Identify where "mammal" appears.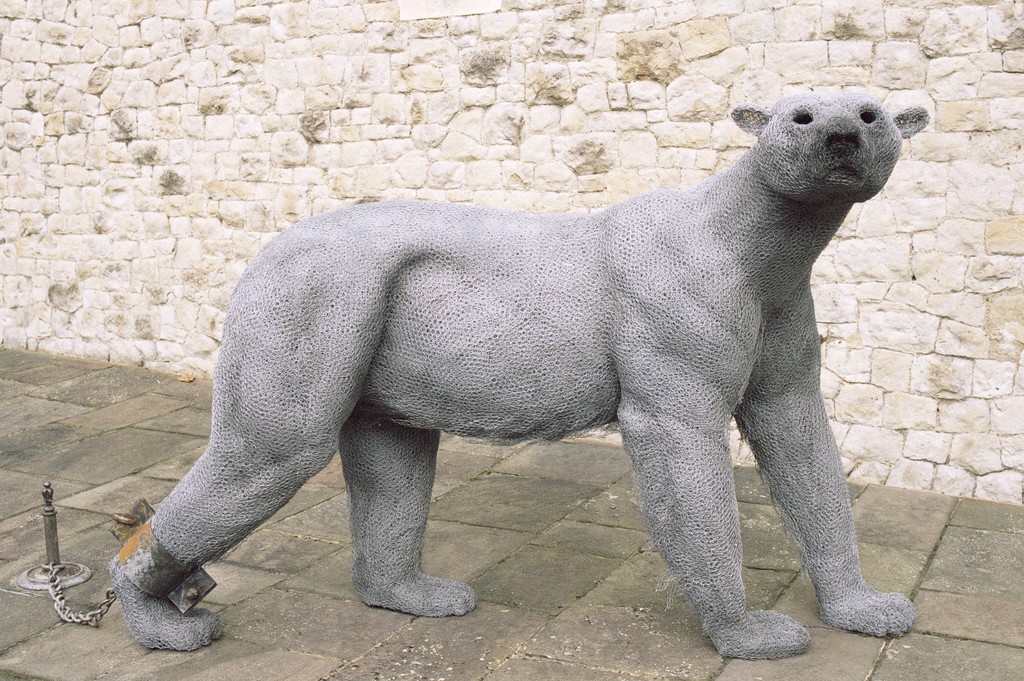
Appears at (left=81, top=102, right=948, bottom=677).
